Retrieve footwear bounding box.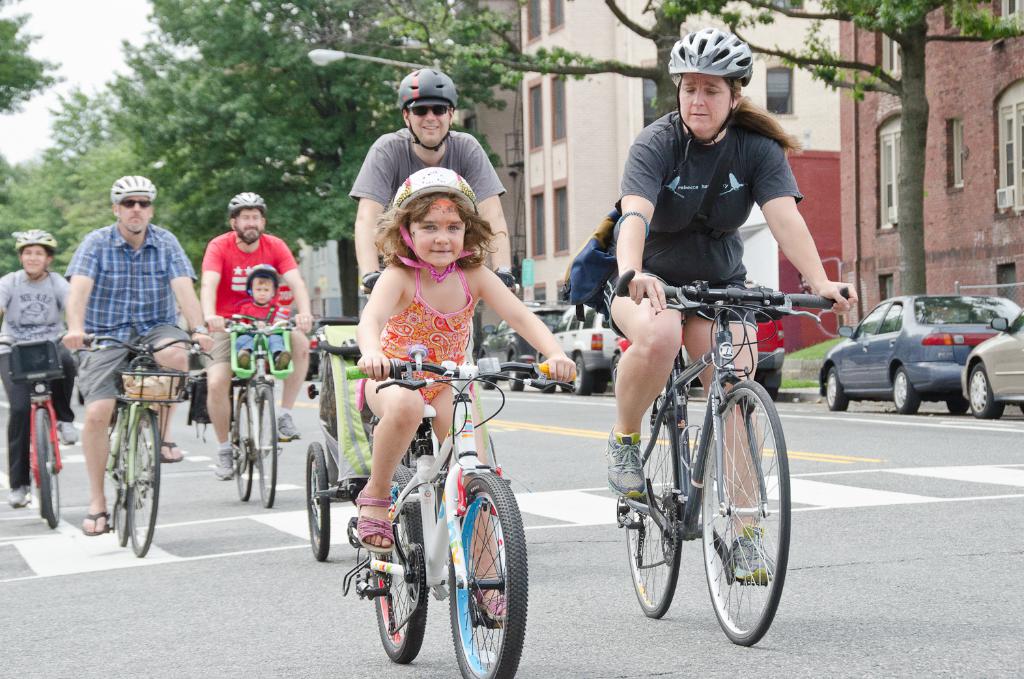
Bounding box: rect(158, 441, 185, 461).
